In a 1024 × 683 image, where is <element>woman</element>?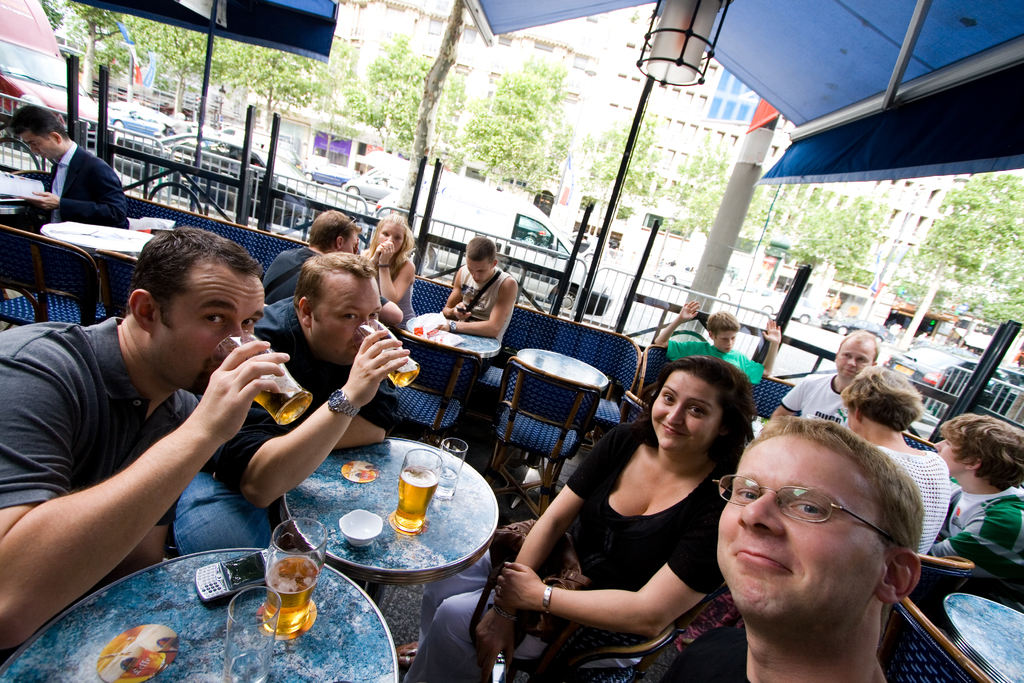
x1=358 y1=214 x2=417 y2=323.
